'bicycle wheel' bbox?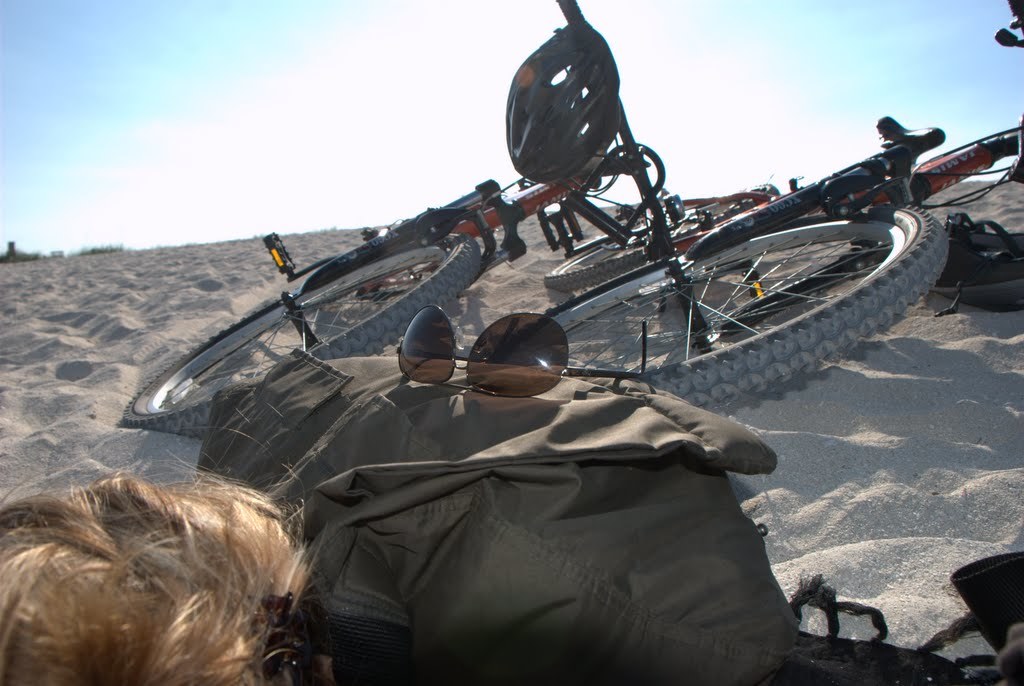
x1=541 y1=199 x2=759 y2=303
